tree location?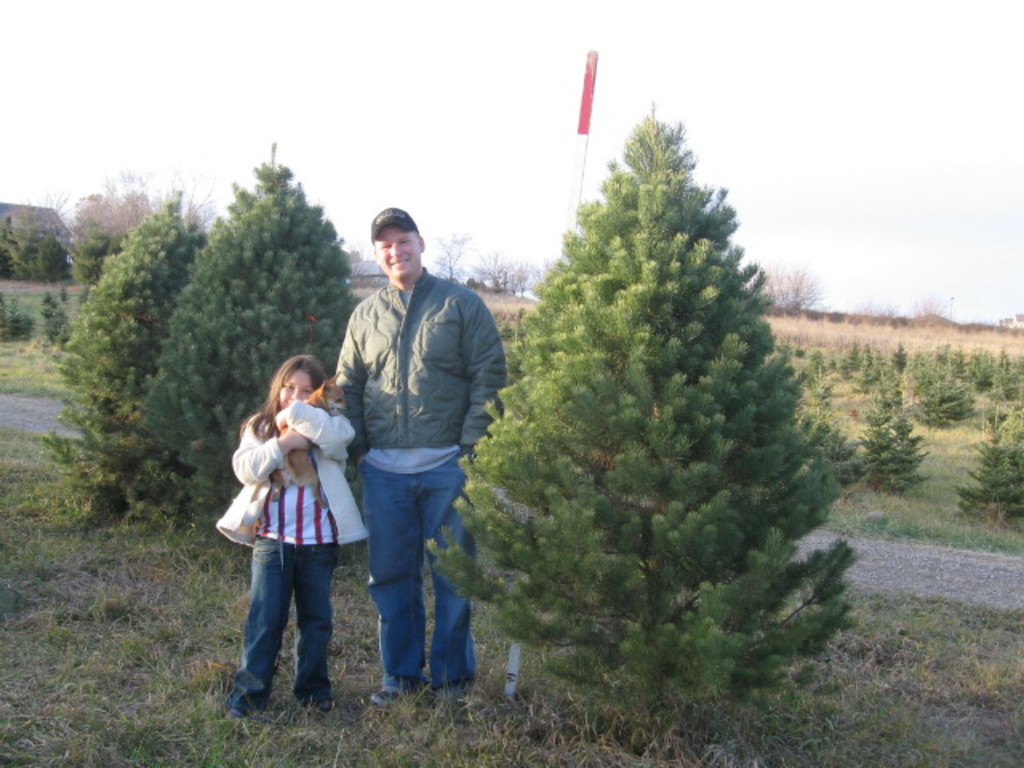
[408,88,866,757]
